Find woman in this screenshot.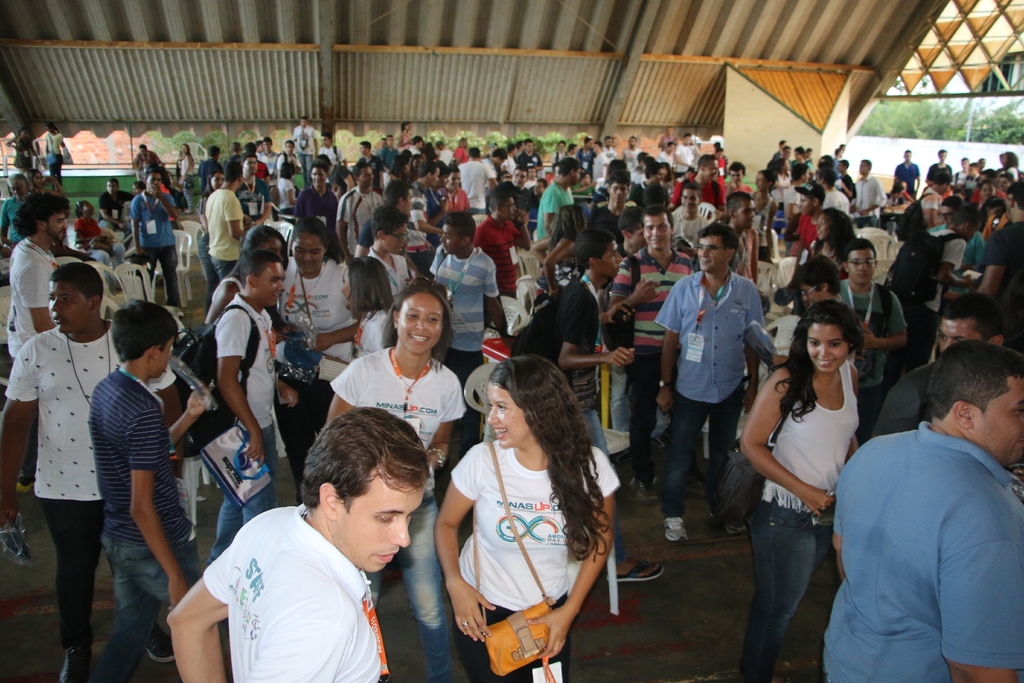
The bounding box for woman is [276,211,358,506].
